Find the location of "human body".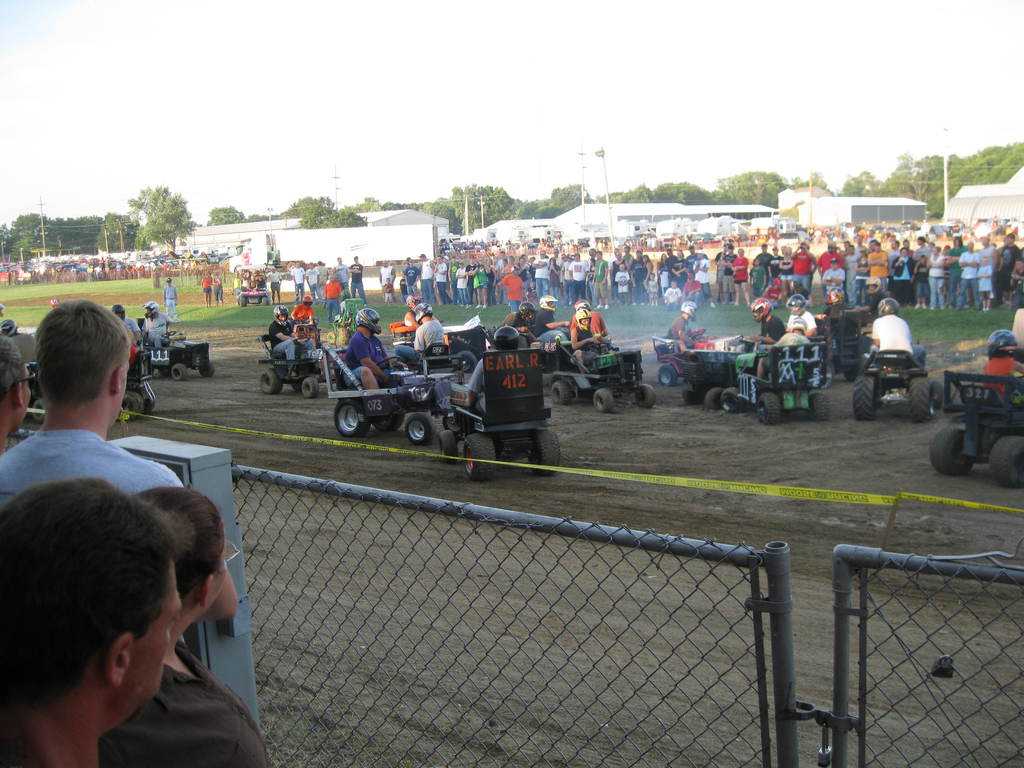
Location: 395,302,443,365.
